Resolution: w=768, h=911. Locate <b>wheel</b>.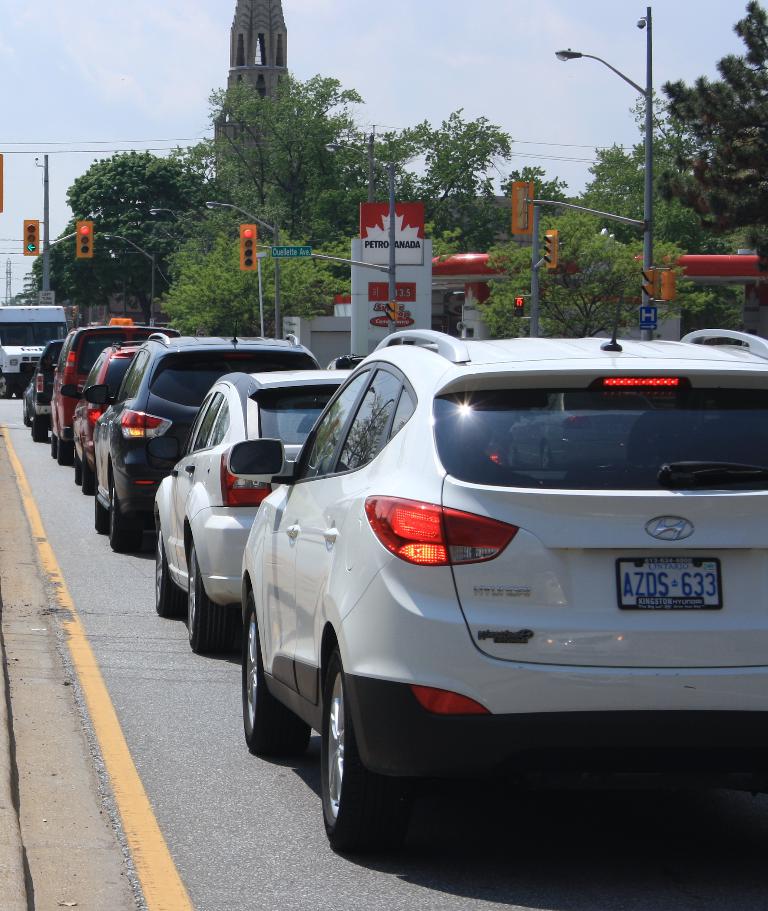
pyautogui.locateOnScreen(106, 470, 152, 556).
